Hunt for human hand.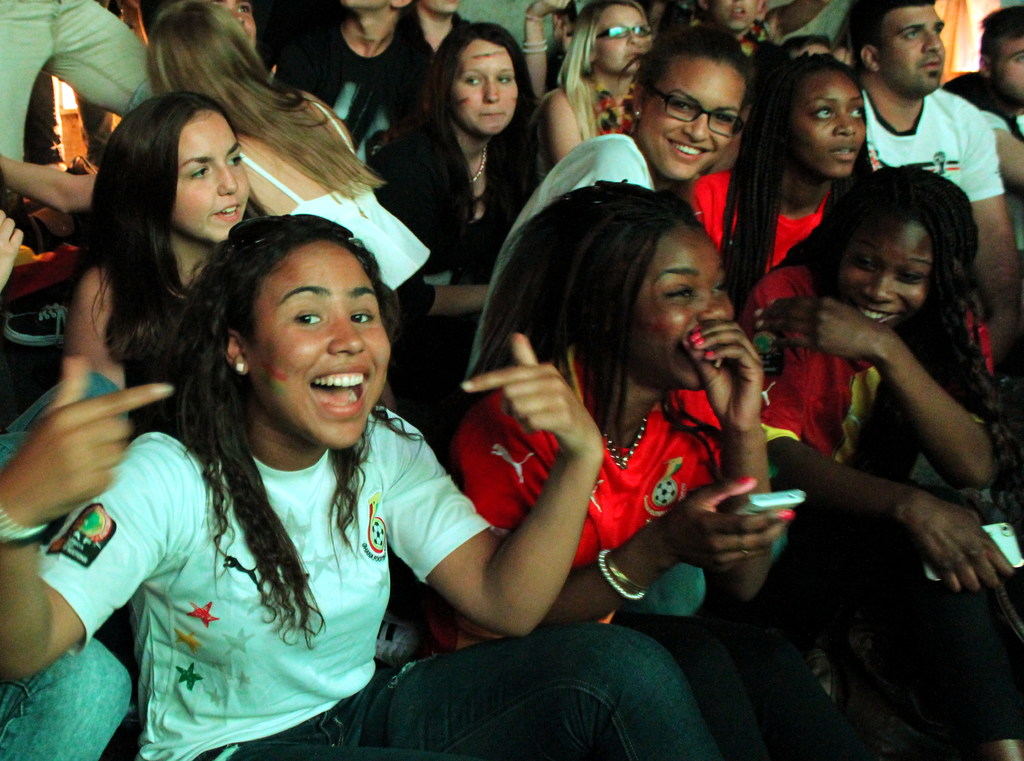
Hunted down at x1=525, y1=0, x2=570, y2=22.
